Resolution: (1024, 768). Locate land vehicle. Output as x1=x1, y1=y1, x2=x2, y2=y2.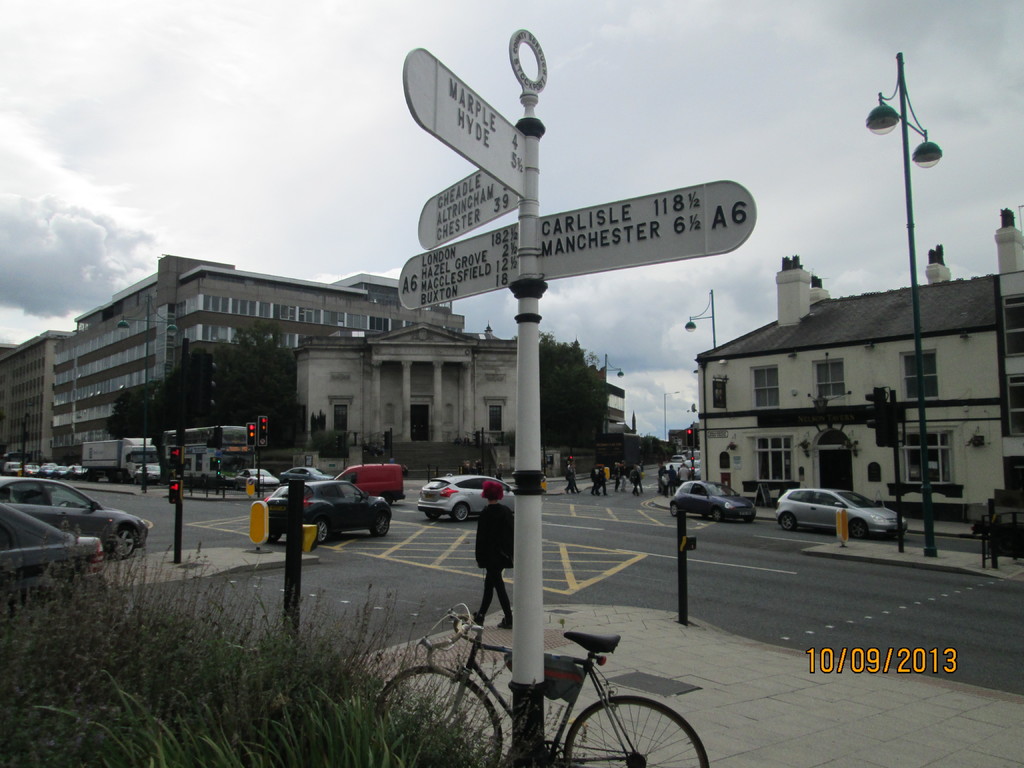
x1=0, y1=501, x2=109, y2=604.
